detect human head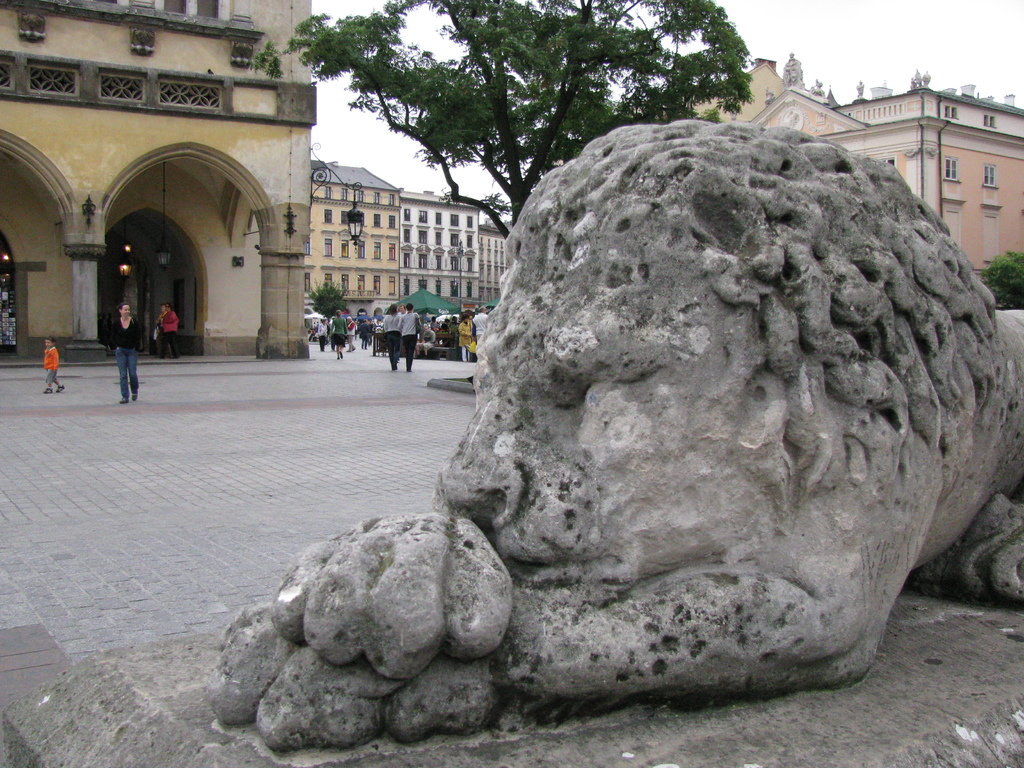
locate(424, 323, 429, 332)
